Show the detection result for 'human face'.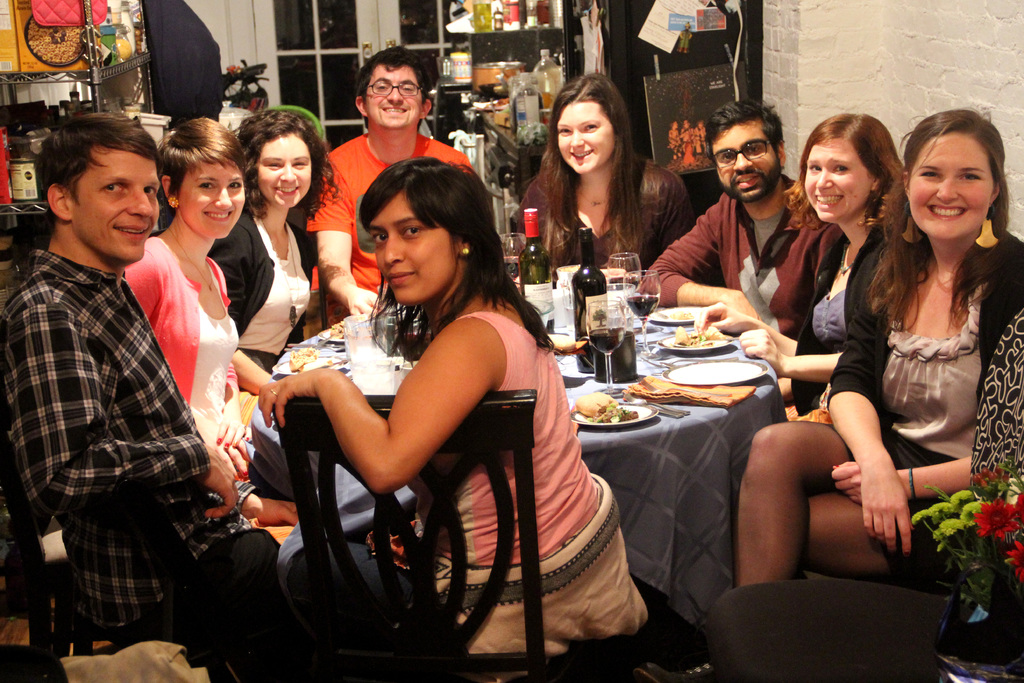
detection(373, 192, 454, 308).
